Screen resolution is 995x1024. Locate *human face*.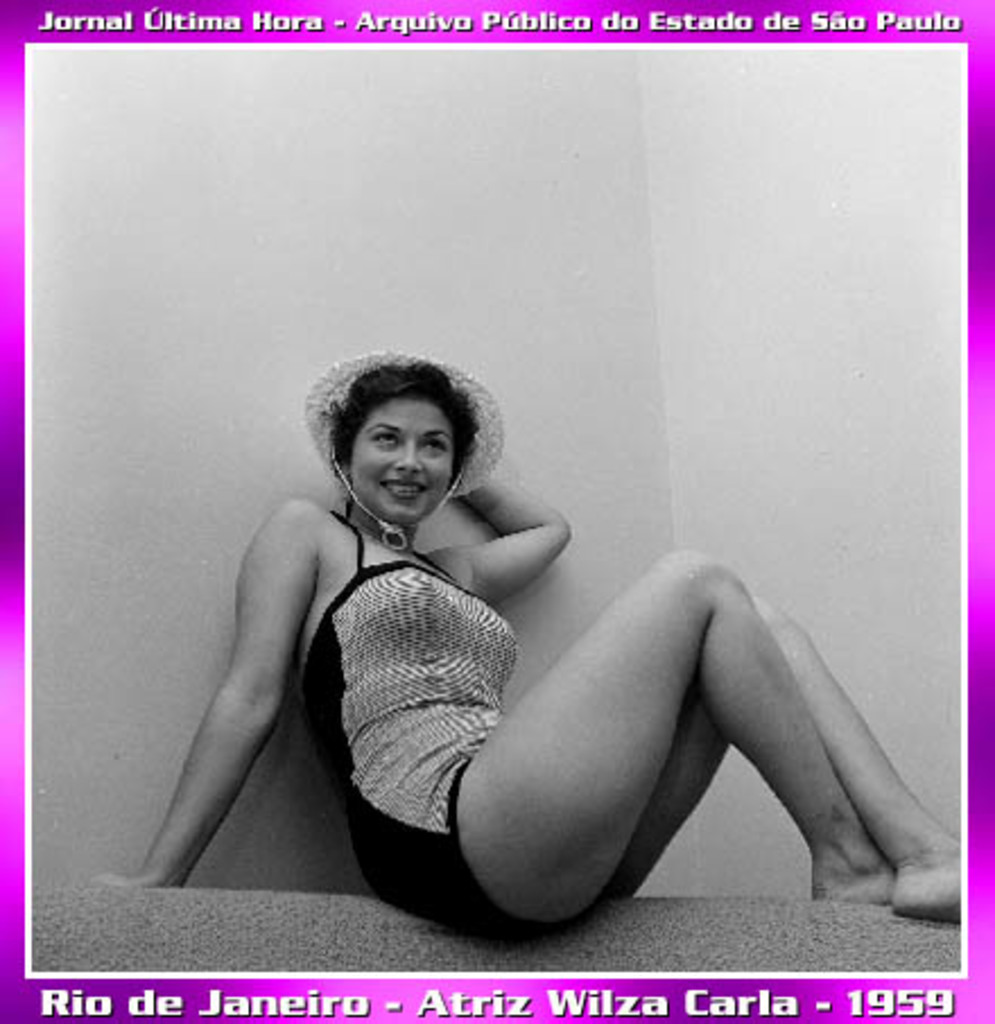
locate(355, 398, 461, 522).
